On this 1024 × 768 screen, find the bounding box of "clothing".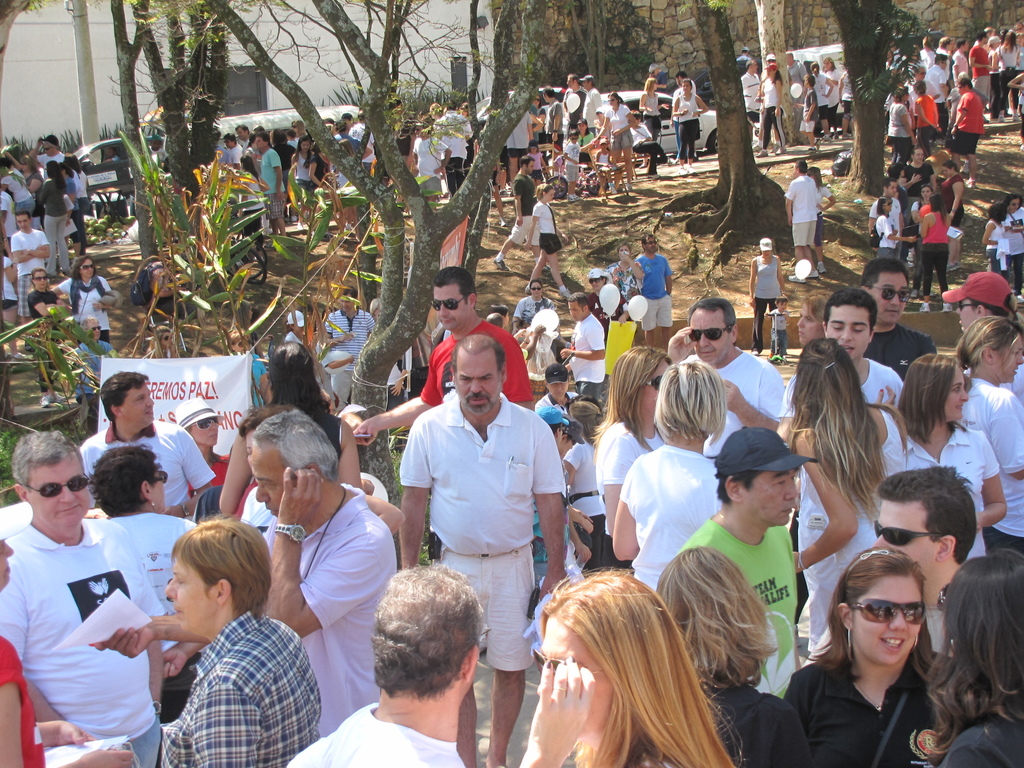
Bounding box: [563,140,579,183].
